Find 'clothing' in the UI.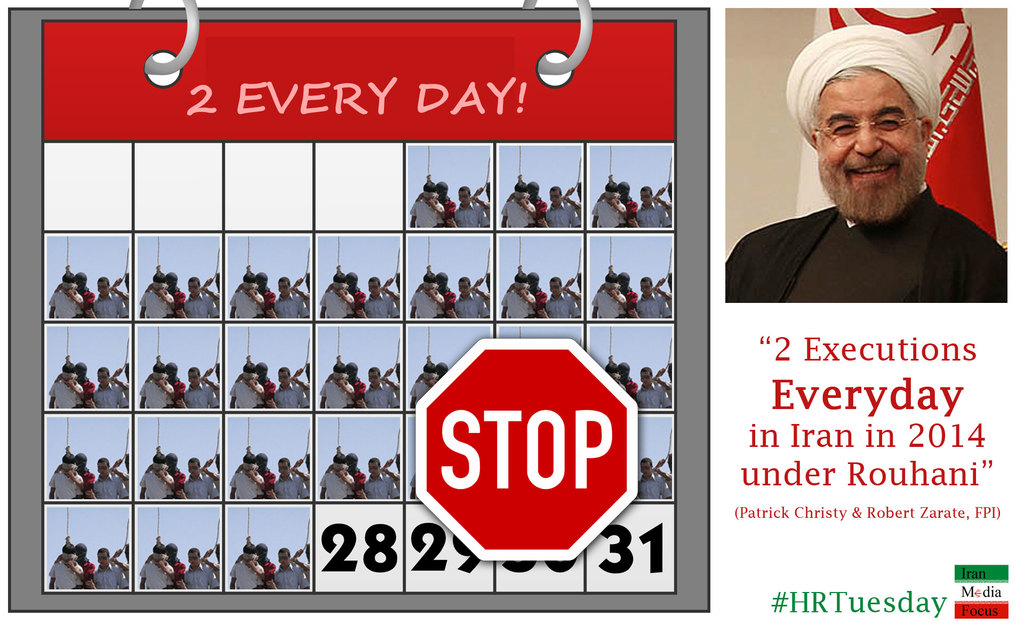
UI element at <bbox>264, 461, 267, 501</bbox>.
